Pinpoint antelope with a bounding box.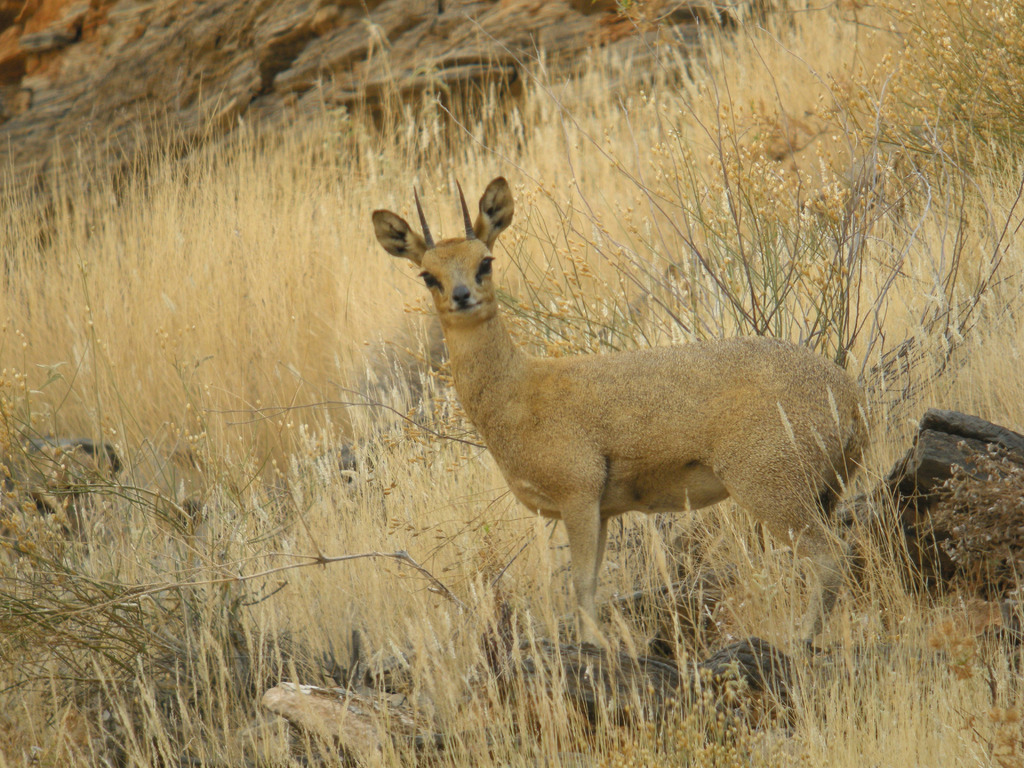
box(369, 162, 870, 648).
